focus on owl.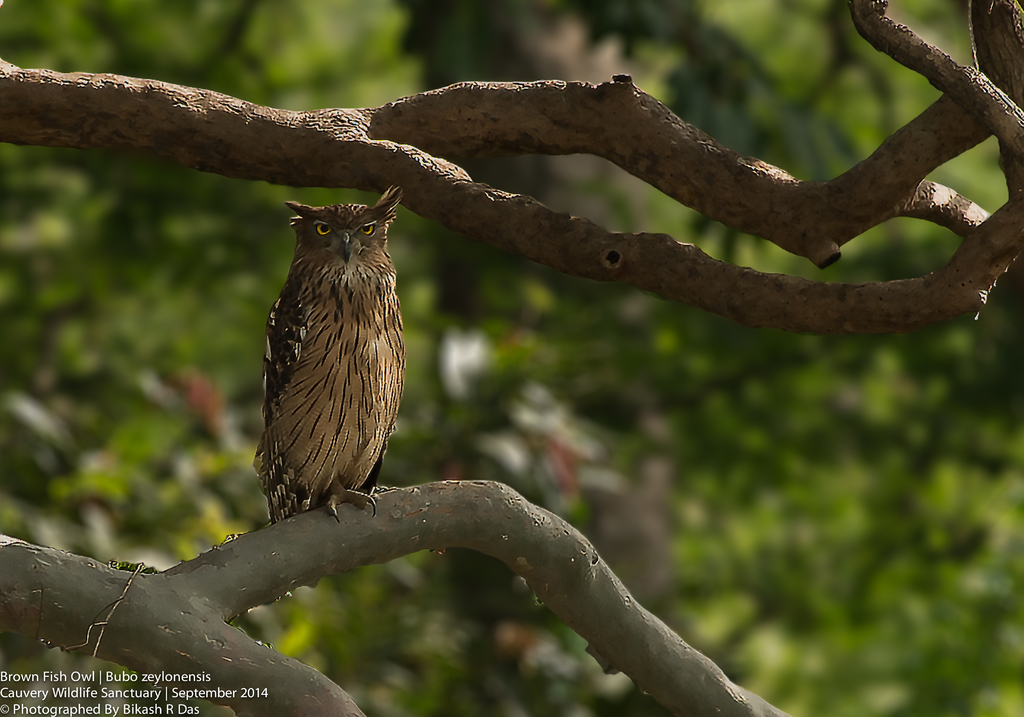
Focused at 246/181/404/526.
